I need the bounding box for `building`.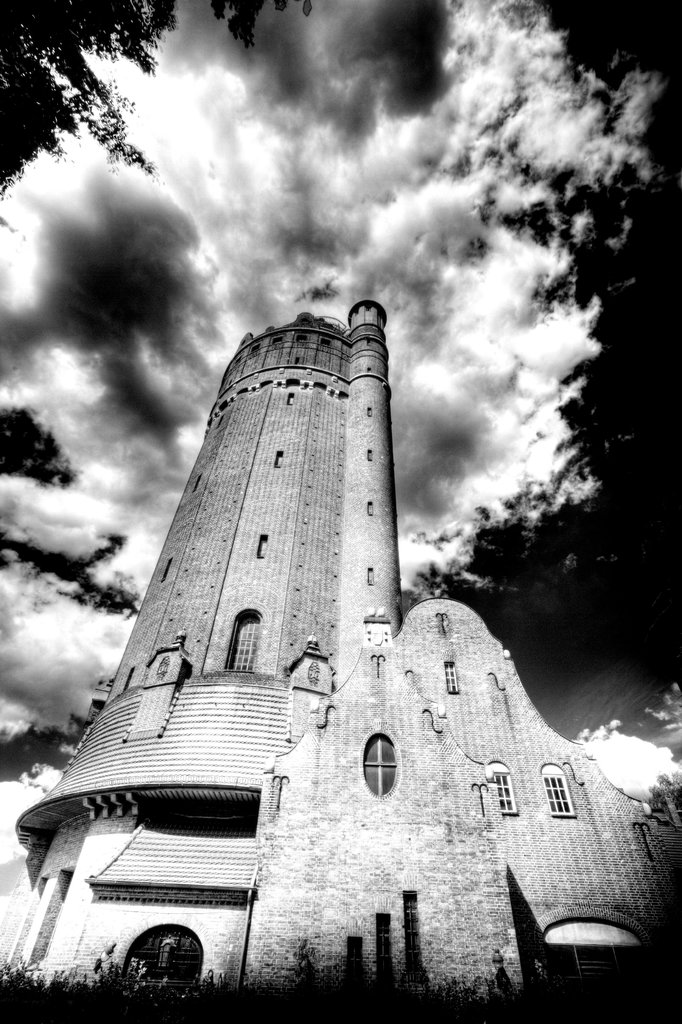
Here it is: bbox(0, 301, 681, 998).
